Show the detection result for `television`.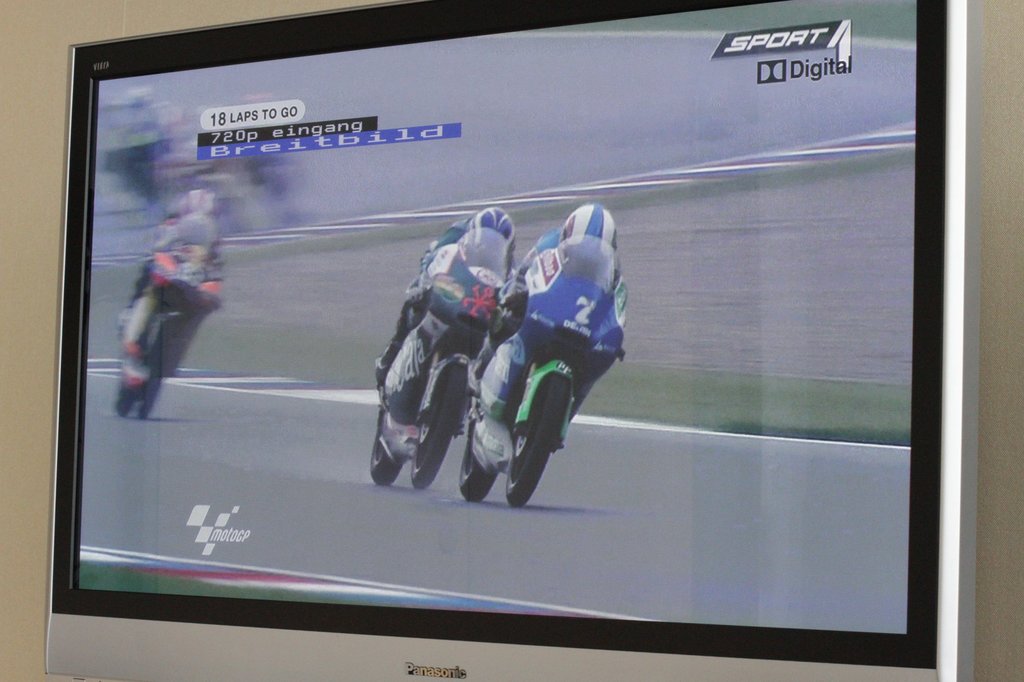
locate(44, 1, 980, 681).
